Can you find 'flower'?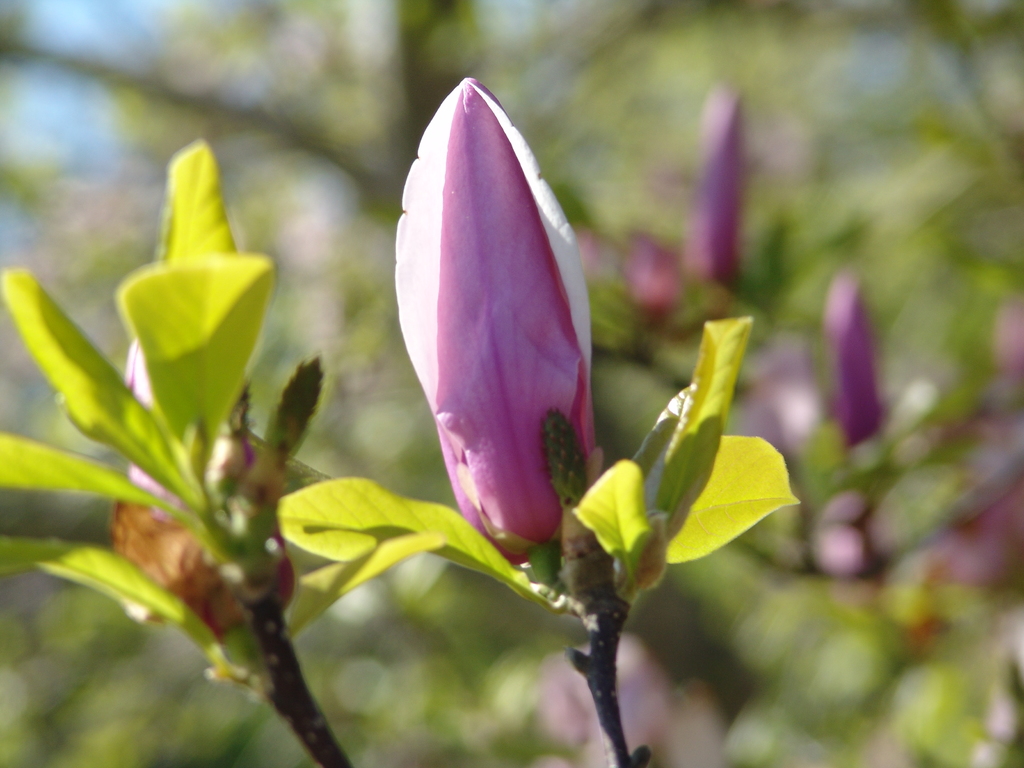
Yes, bounding box: (906,296,1023,595).
